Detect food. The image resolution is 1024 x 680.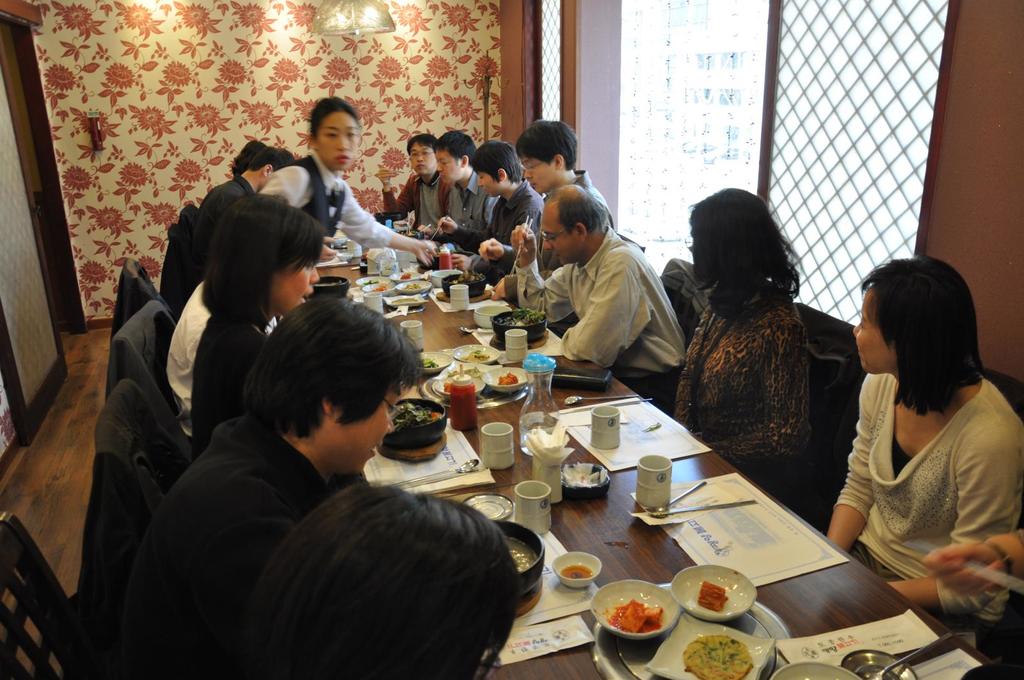
560/567/591/581.
